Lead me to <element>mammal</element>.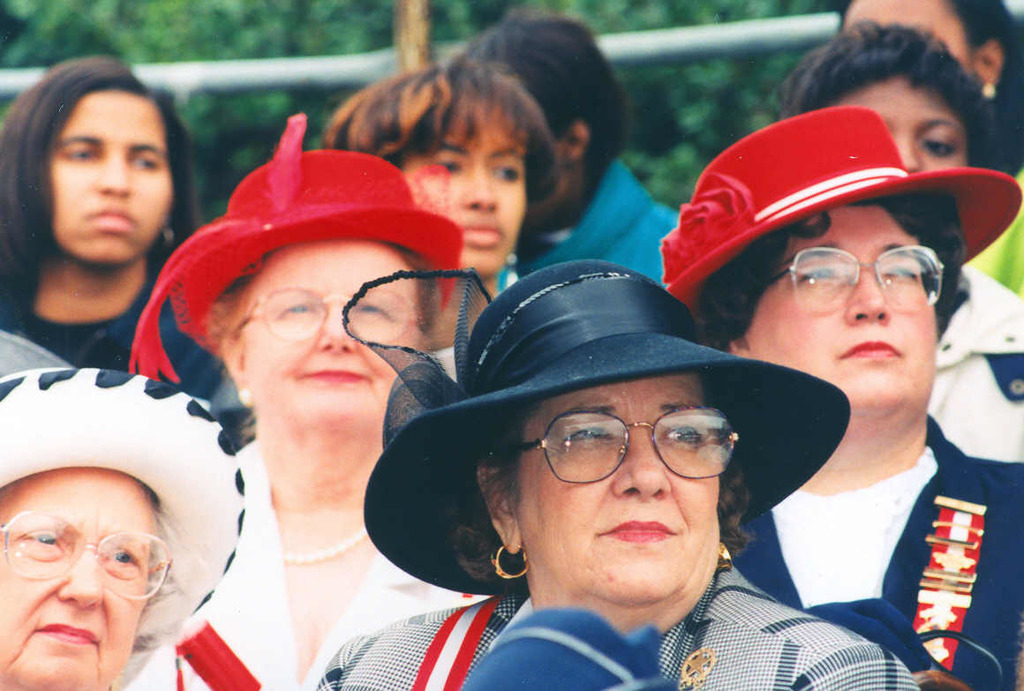
Lead to {"left": 318, "top": 56, "right": 568, "bottom": 380}.
